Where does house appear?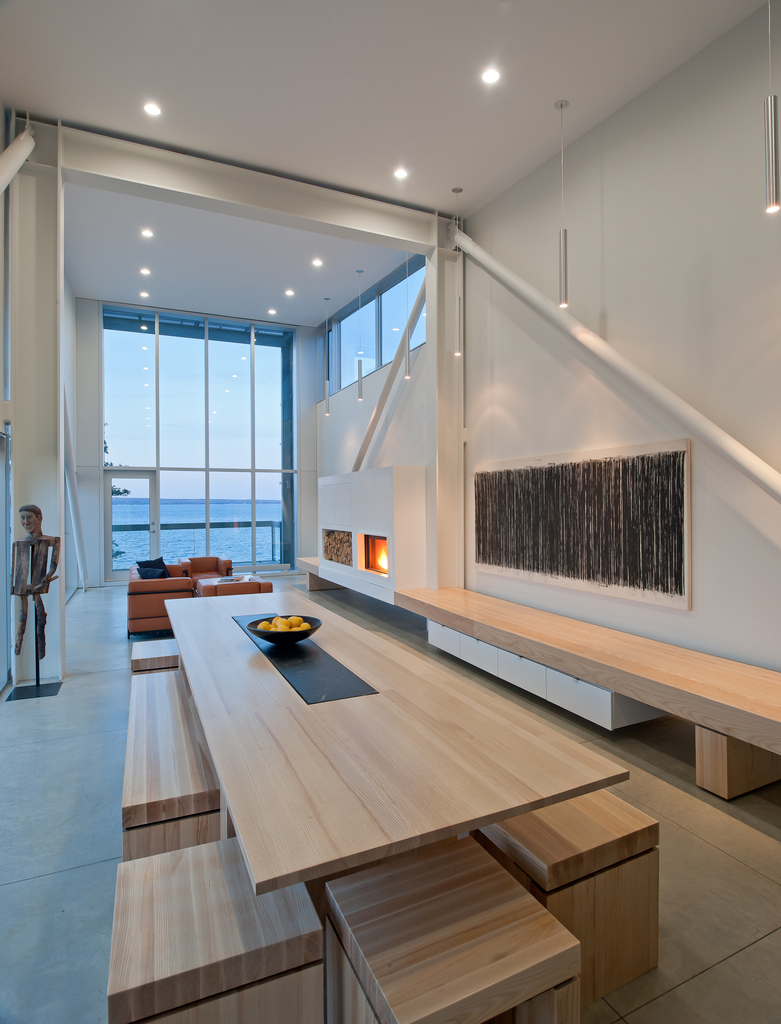
Appears at {"left": 0, "top": 0, "right": 780, "bottom": 1023}.
